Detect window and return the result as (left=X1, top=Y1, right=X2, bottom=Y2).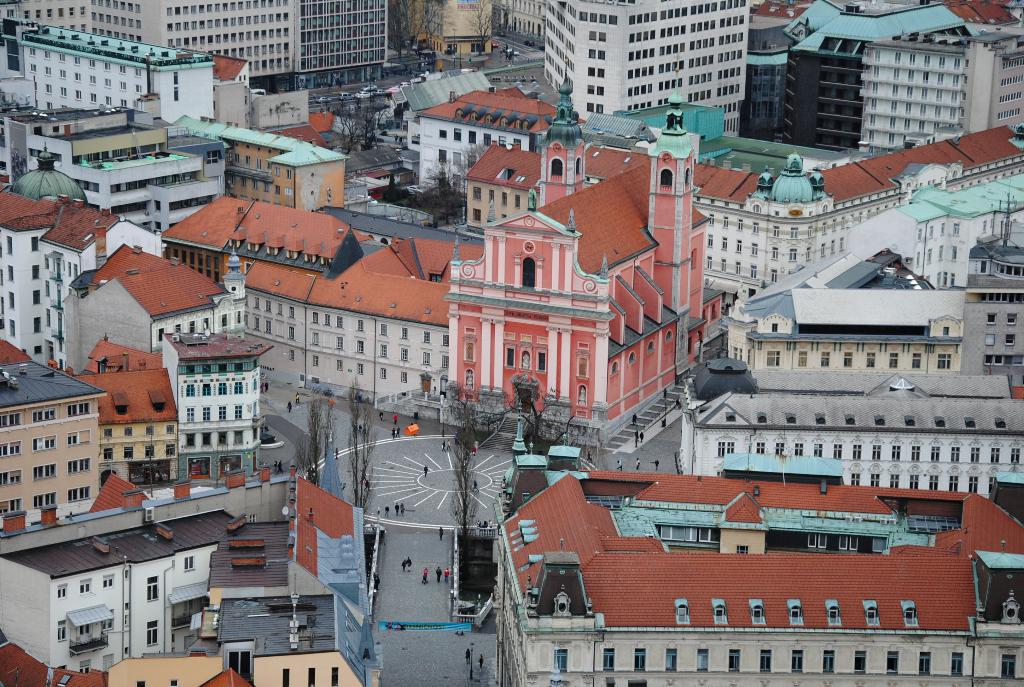
(left=0, top=407, right=22, bottom=428).
